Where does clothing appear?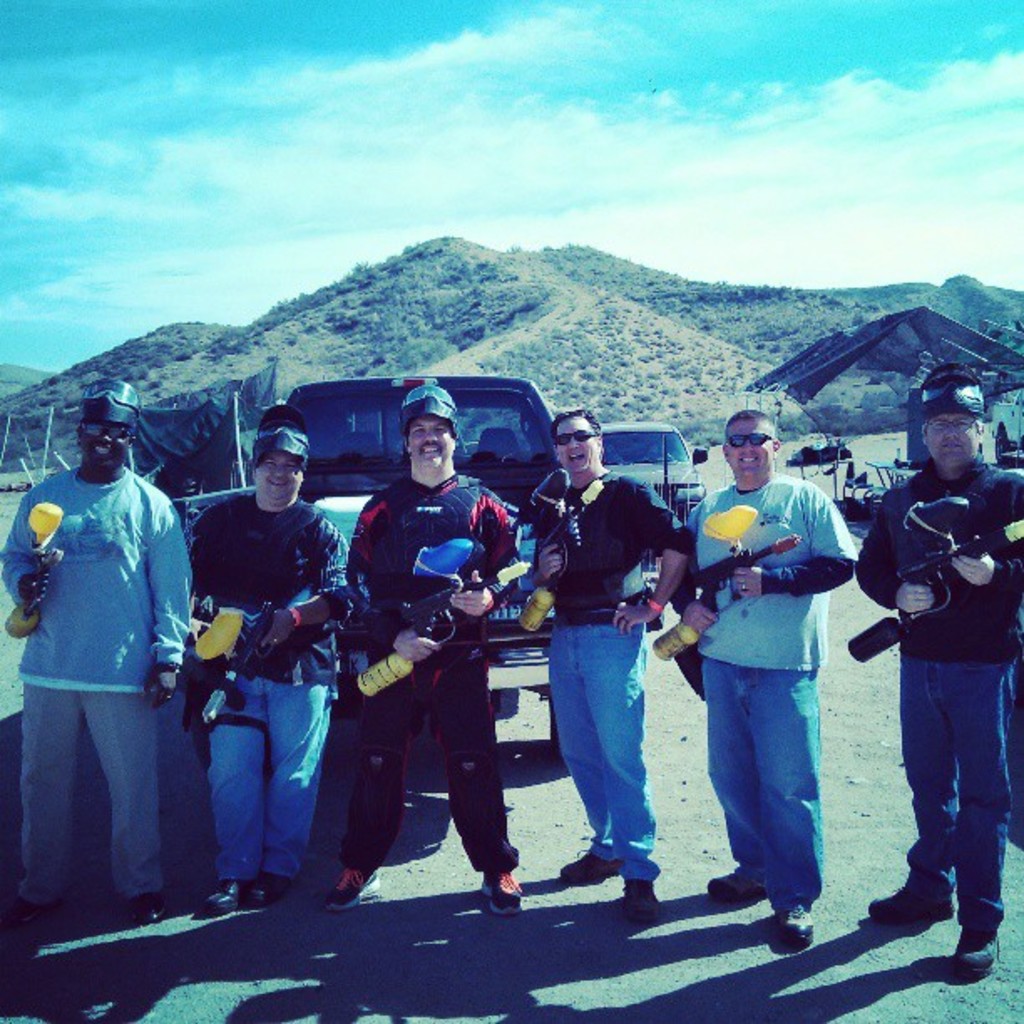
Appears at detection(0, 465, 194, 900).
